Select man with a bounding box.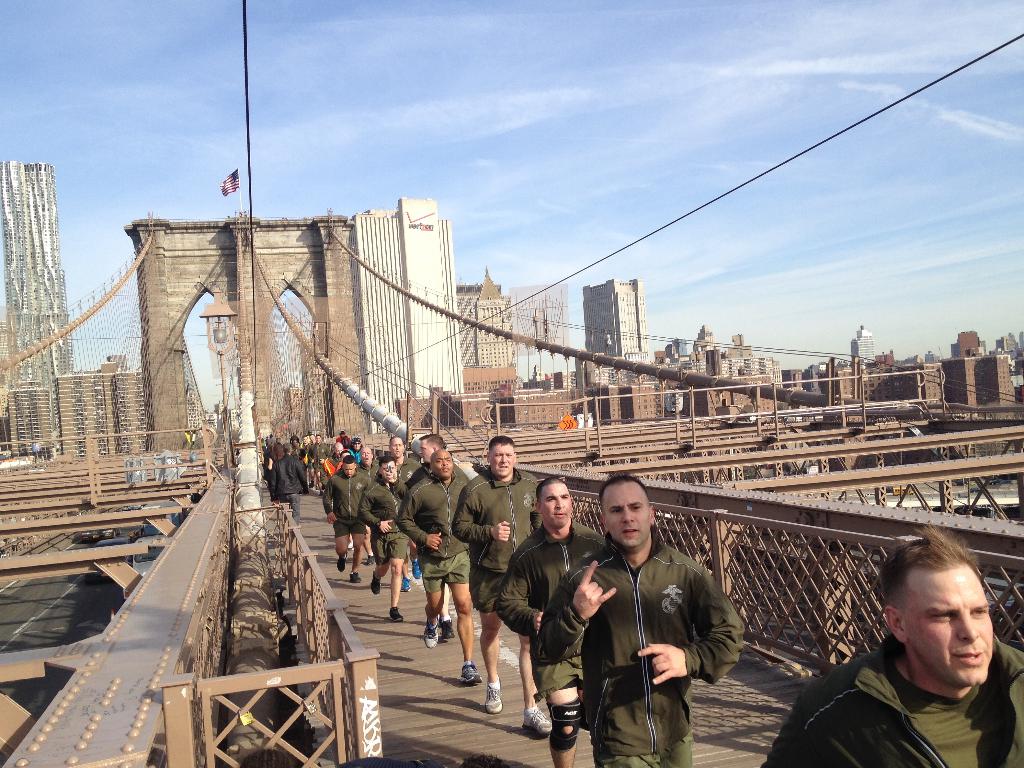
<box>485,478,612,767</box>.
